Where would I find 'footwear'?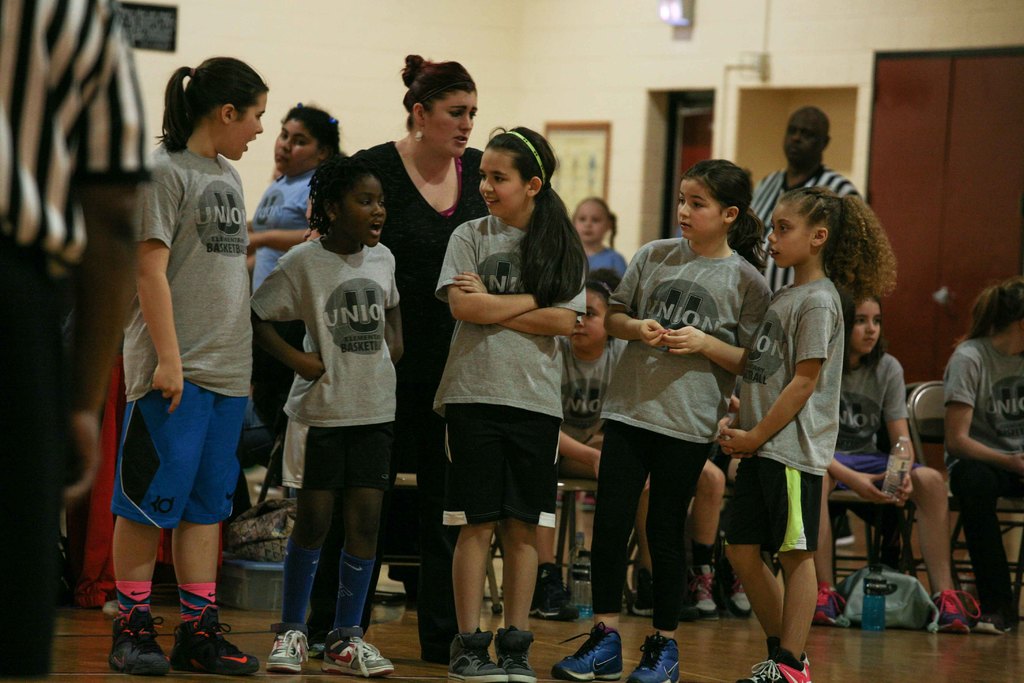
At bbox=(110, 584, 169, 678).
